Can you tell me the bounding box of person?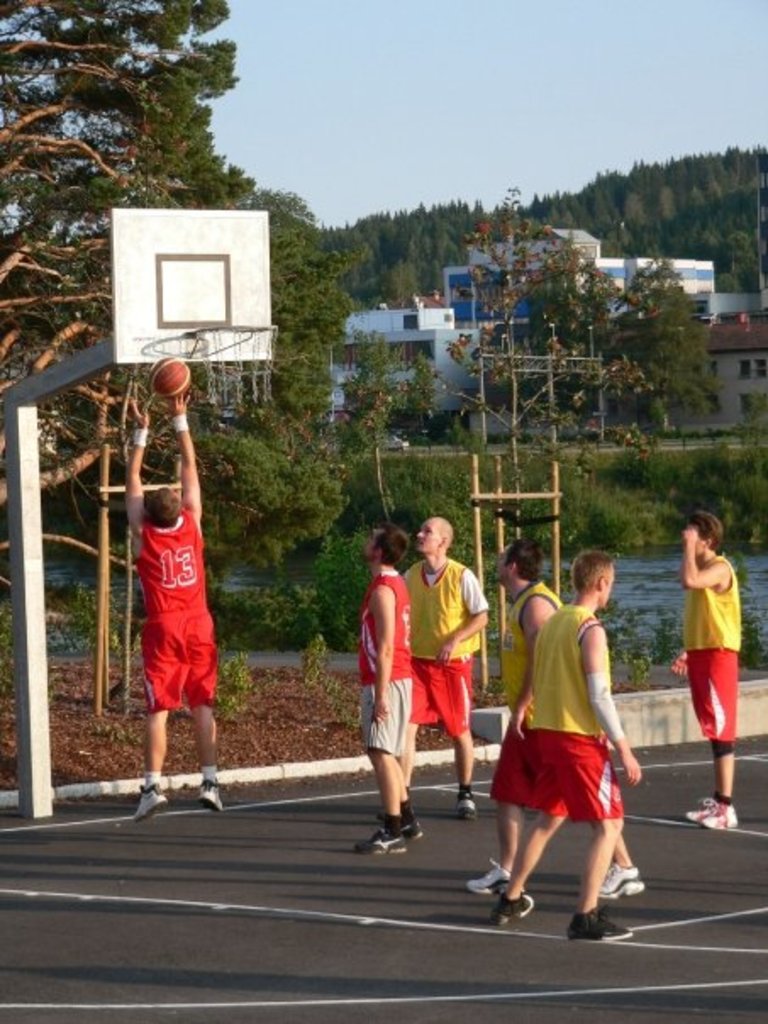
666/519/748/826.
